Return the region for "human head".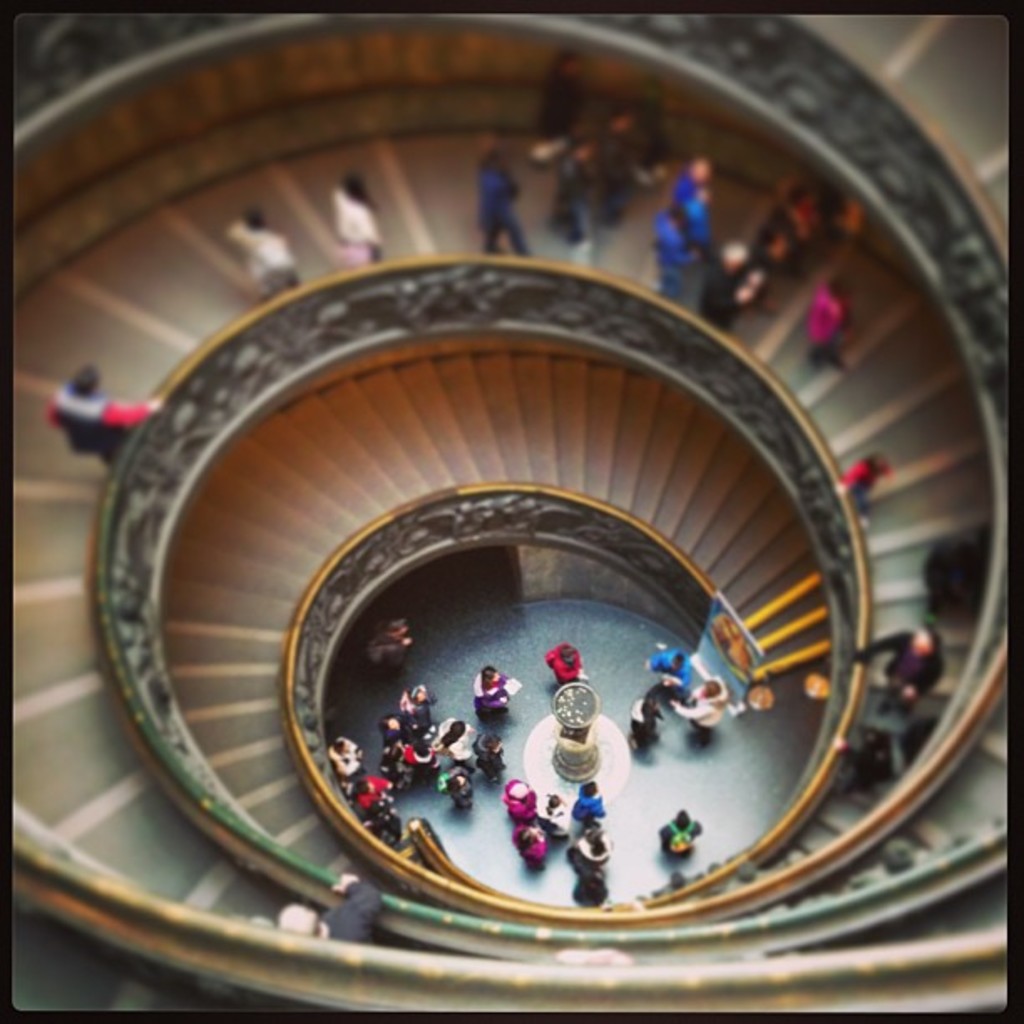
pyautogui.locateOnScreen(381, 616, 413, 643).
